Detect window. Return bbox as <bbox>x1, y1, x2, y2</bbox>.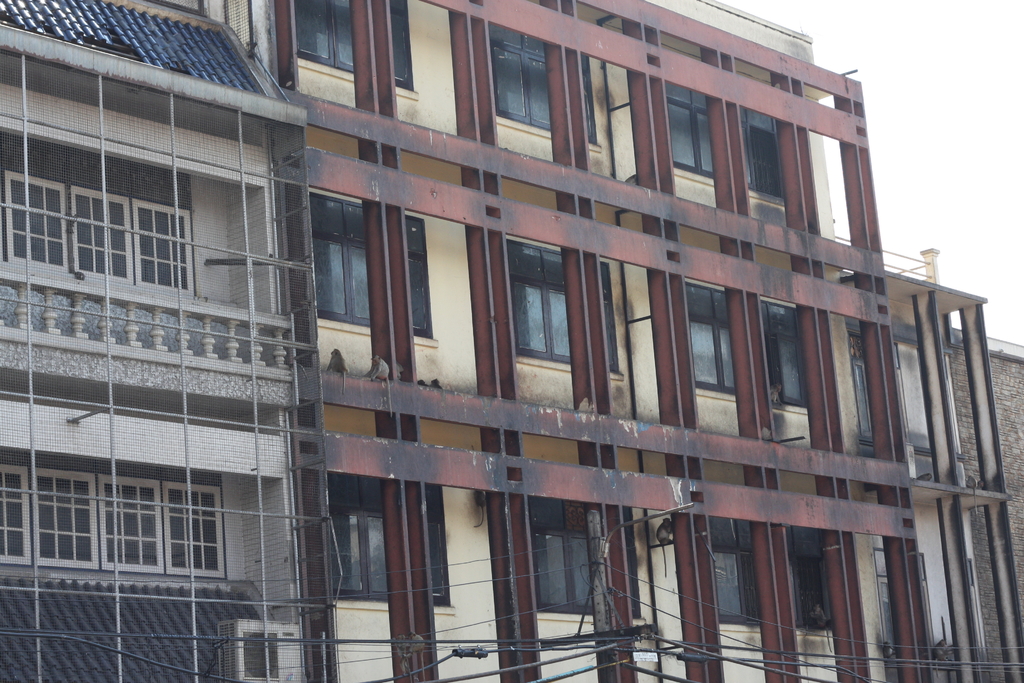
<bbox>136, 197, 194, 295</bbox>.
